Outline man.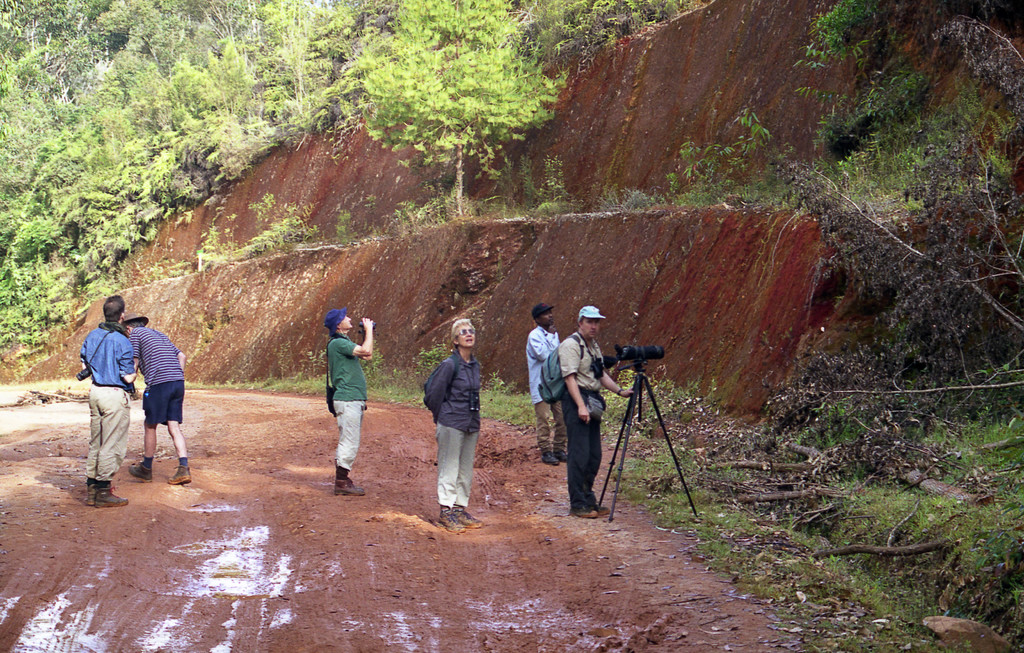
Outline: Rect(76, 297, 138, 509).
